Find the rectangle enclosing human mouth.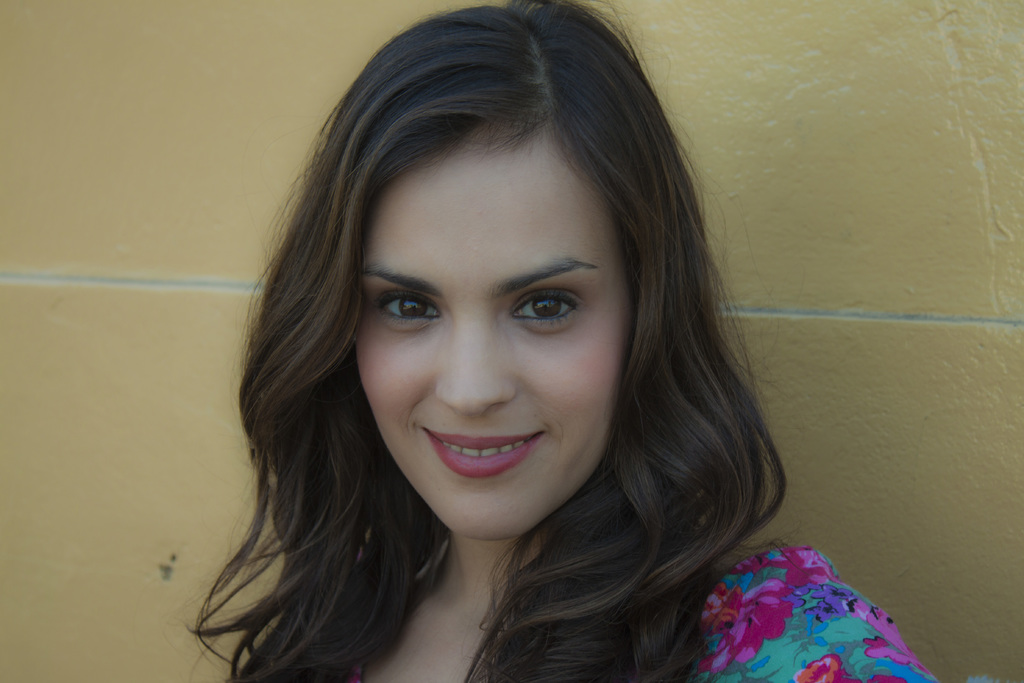
x1=422, y1=427, x2=543, y2=473.
